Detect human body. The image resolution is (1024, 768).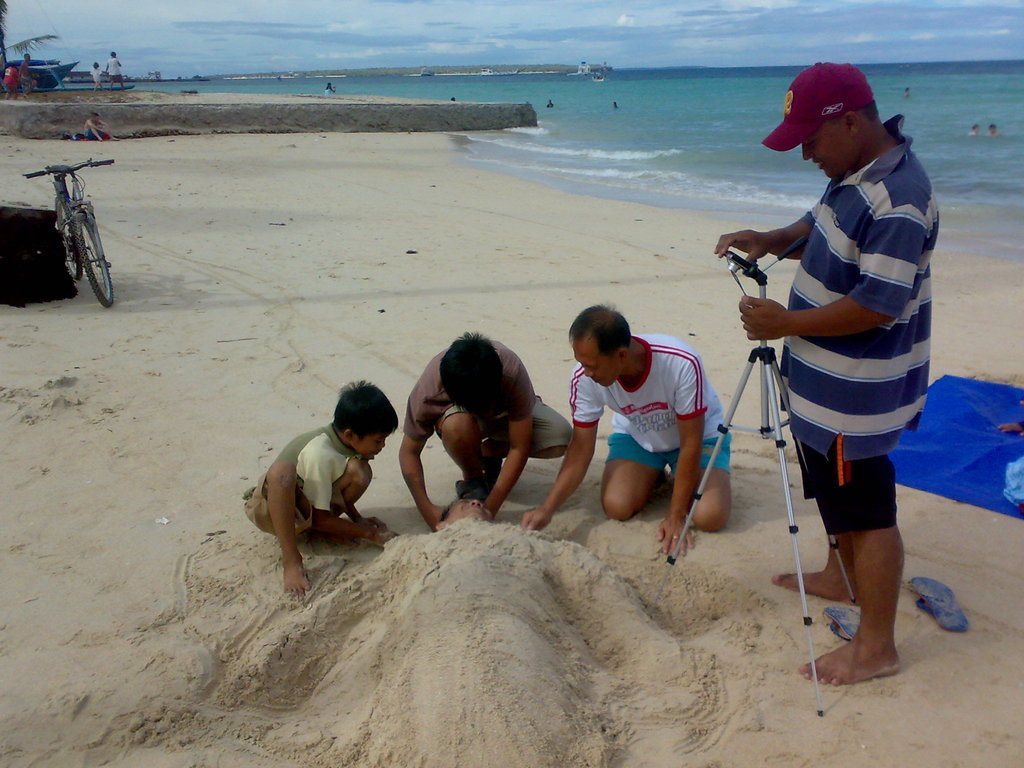
Rect(399, 331, 572, 527).
